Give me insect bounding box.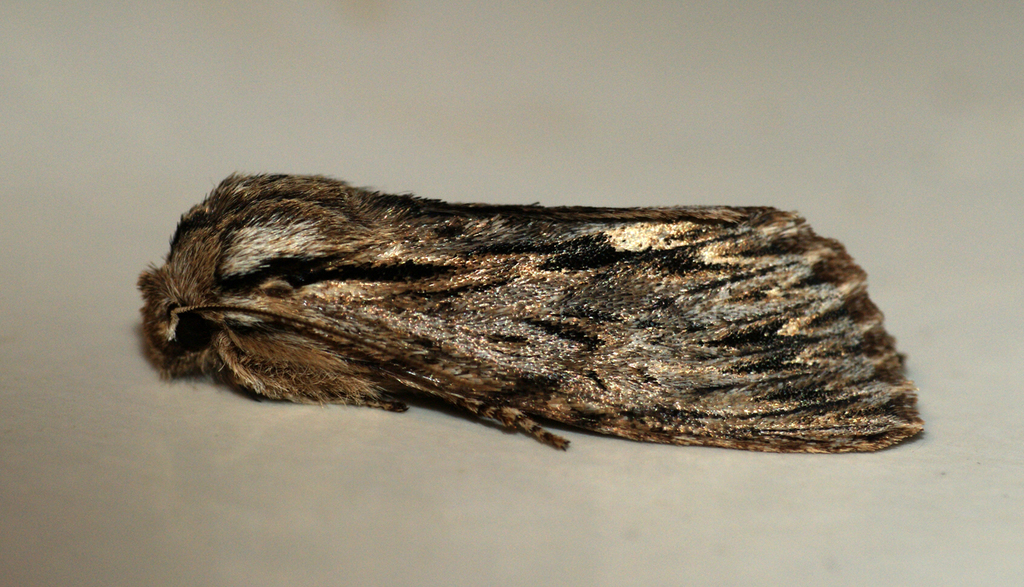
[x1=134, y1=171, x2=930, y2=458].
